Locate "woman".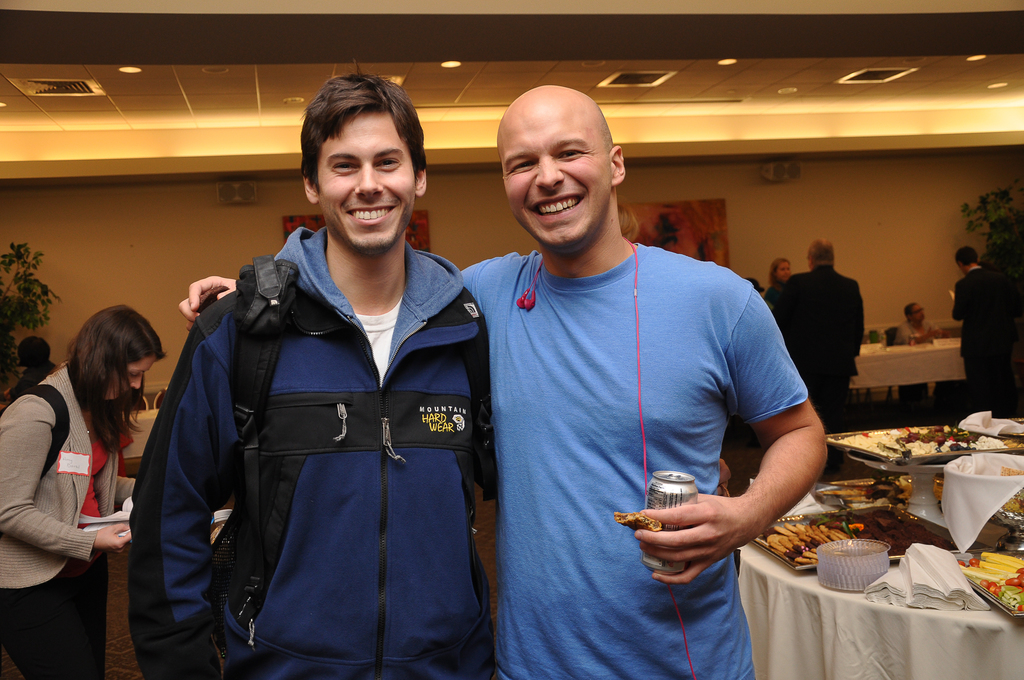
Bounding box: <bbox>762, 259, 792, 311</bbox>.
